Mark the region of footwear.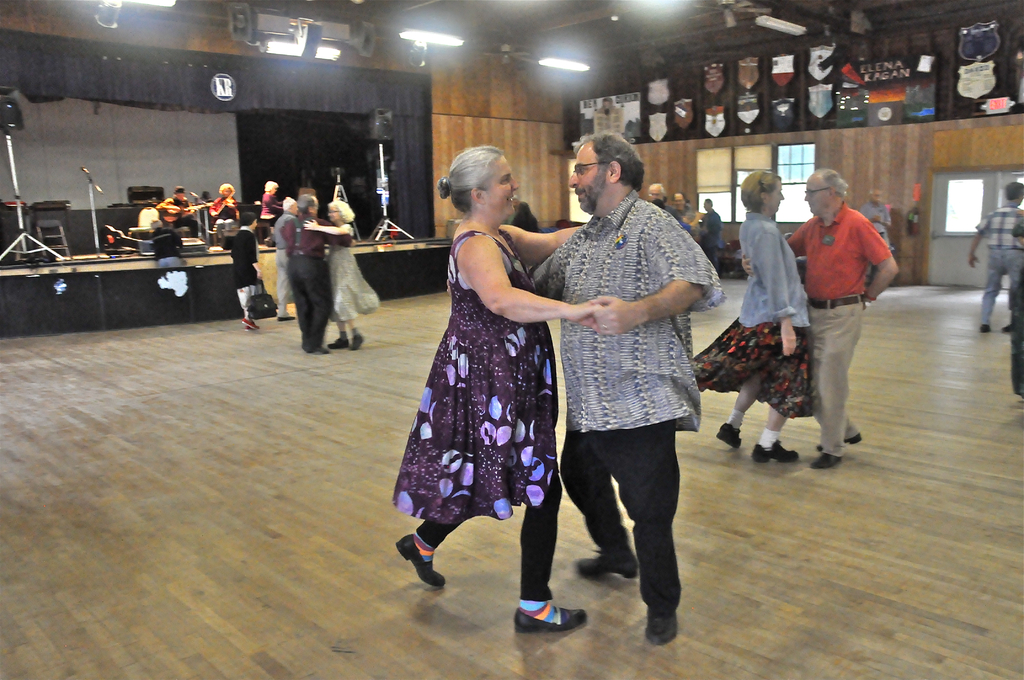
Region: locate(330, 335, 350, 346).
